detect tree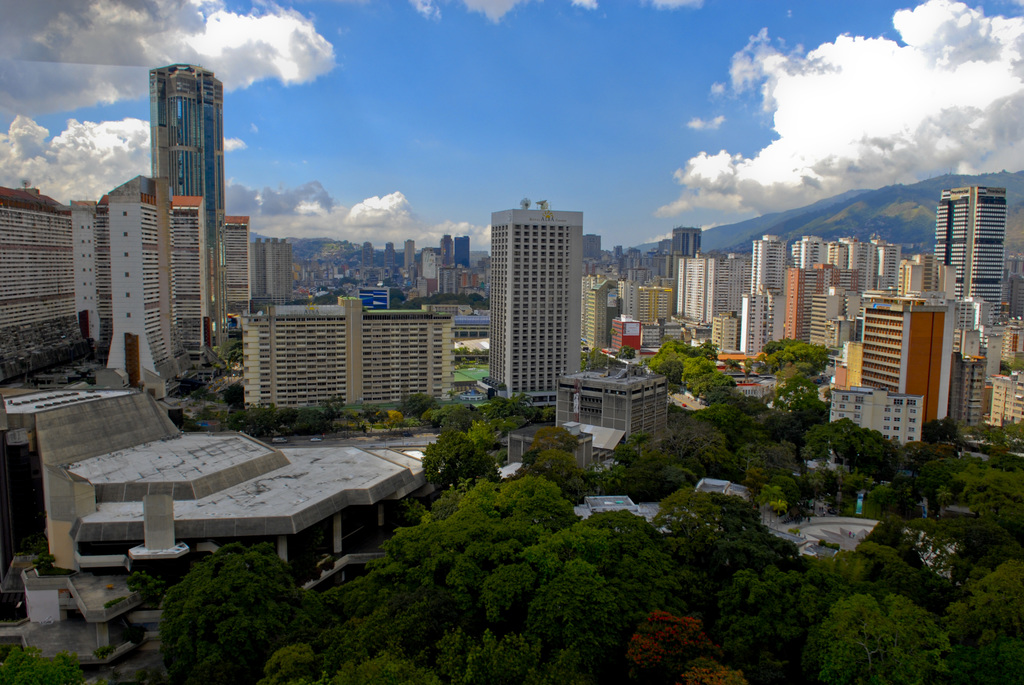
region(264, 645, 319, 684)
